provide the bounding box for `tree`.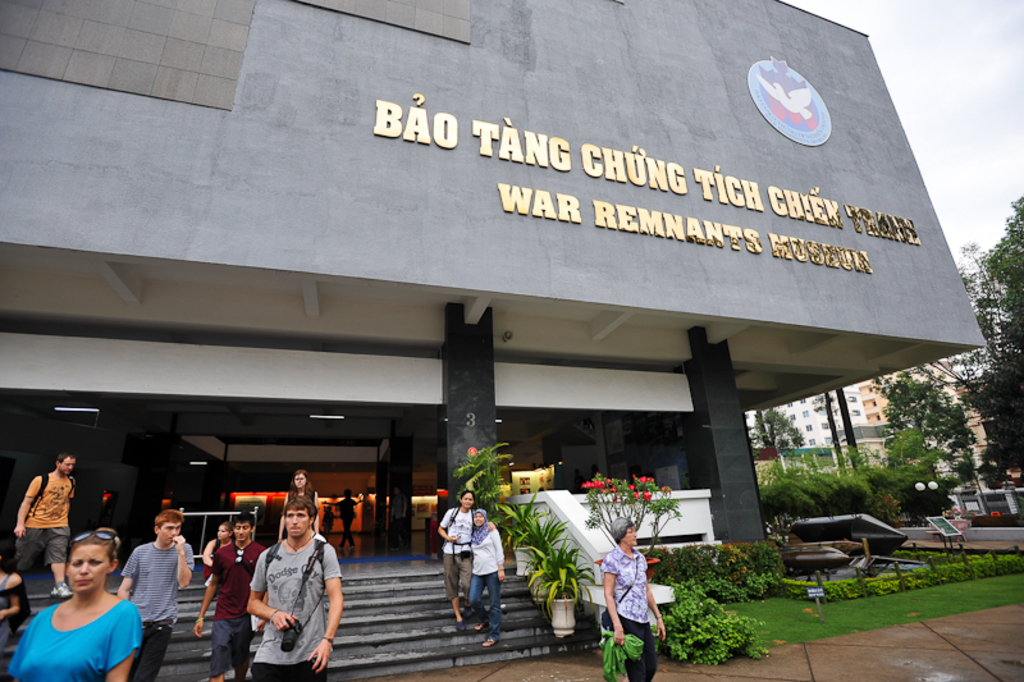
(883,372,970,466).
